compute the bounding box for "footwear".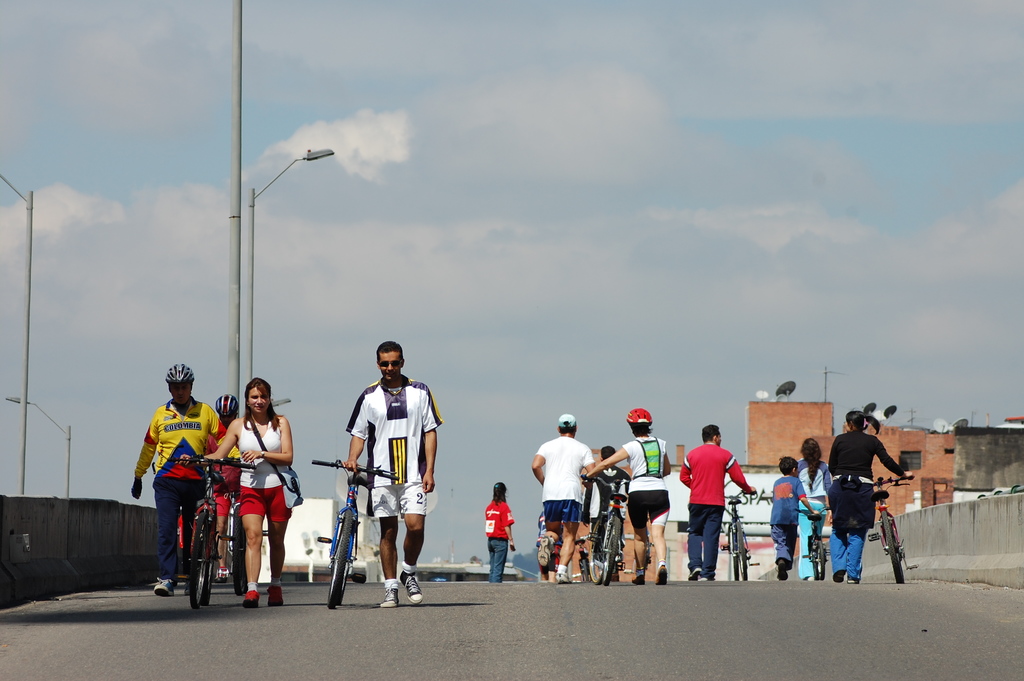
[775,561,787,582].
